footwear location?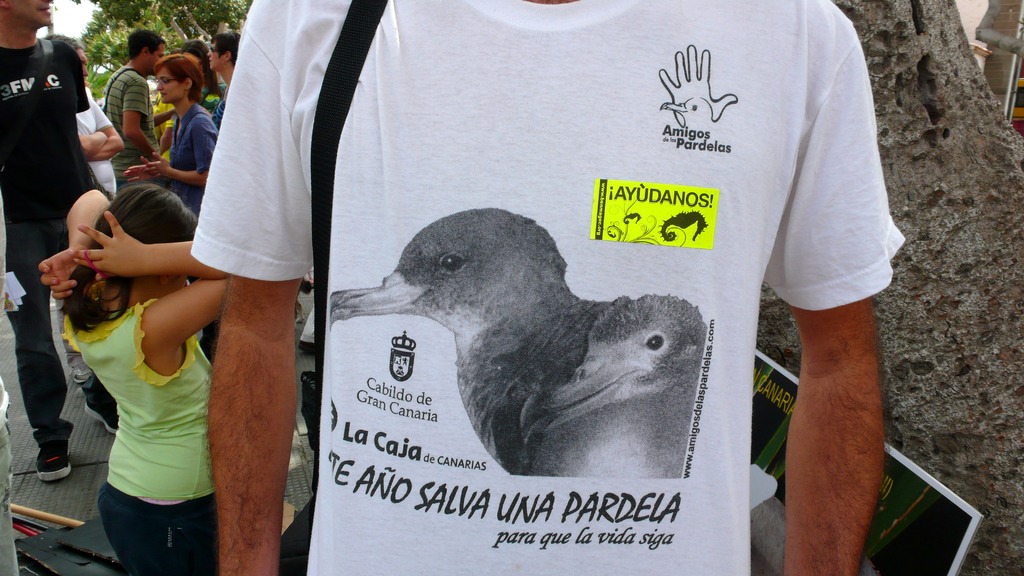
x1=70, y1=366, x2=92, y2=382
